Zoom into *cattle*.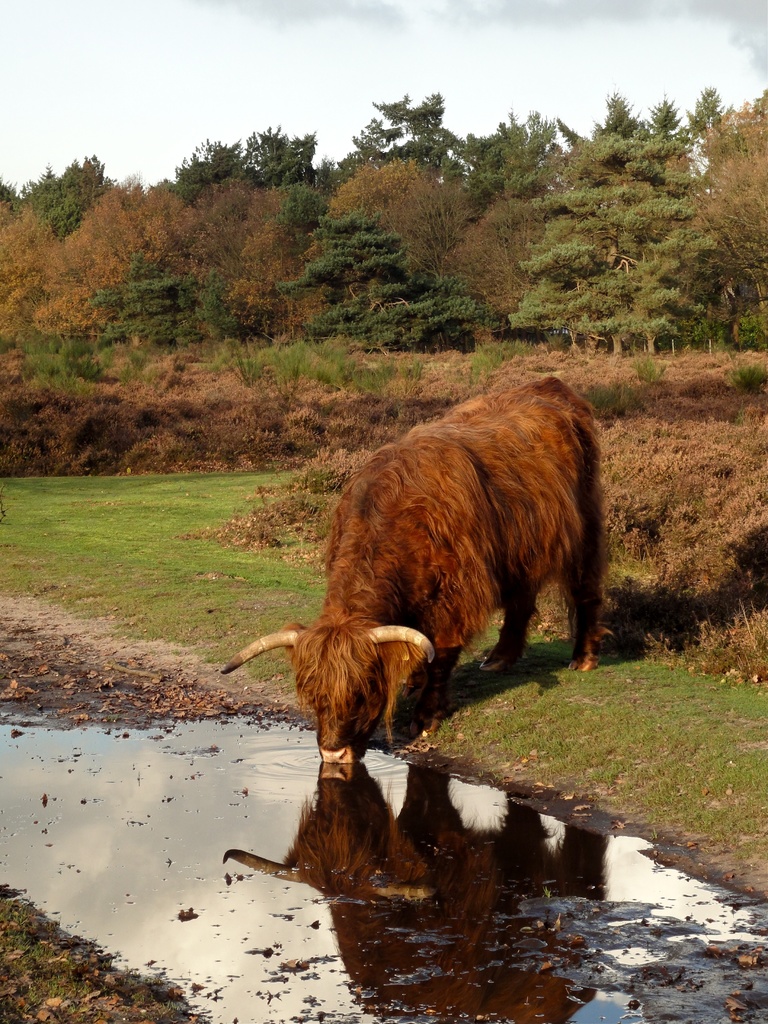
Zoom target: box=[199, 424, 624, 874].
